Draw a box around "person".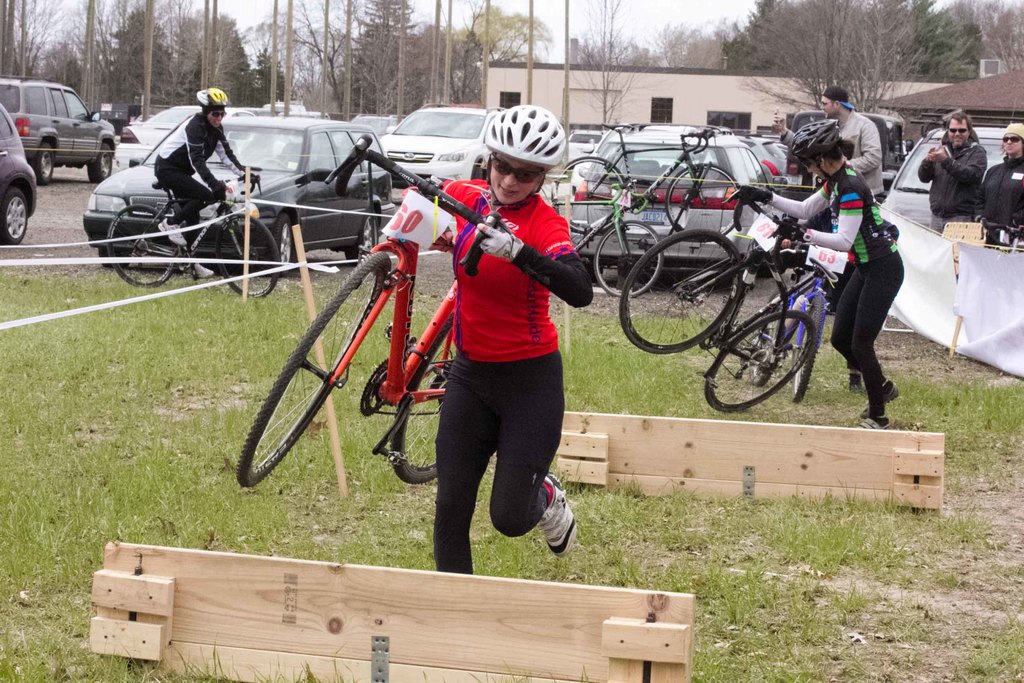
152:85:257:279.
